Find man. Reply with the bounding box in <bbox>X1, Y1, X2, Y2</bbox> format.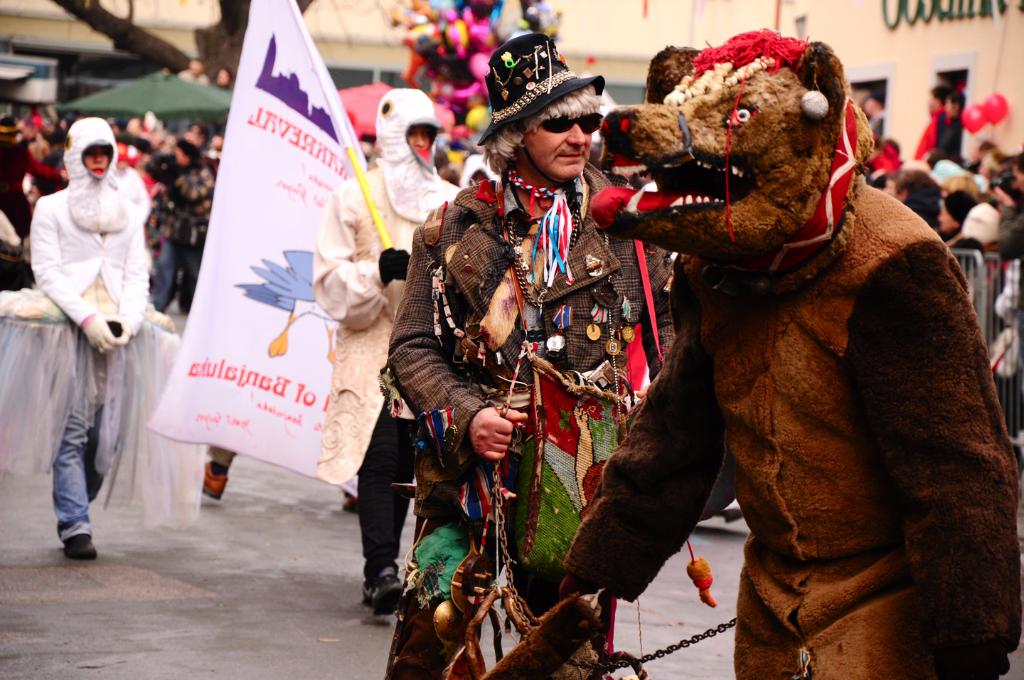
<bbox>907, 84, 949, 155</bbox>.
